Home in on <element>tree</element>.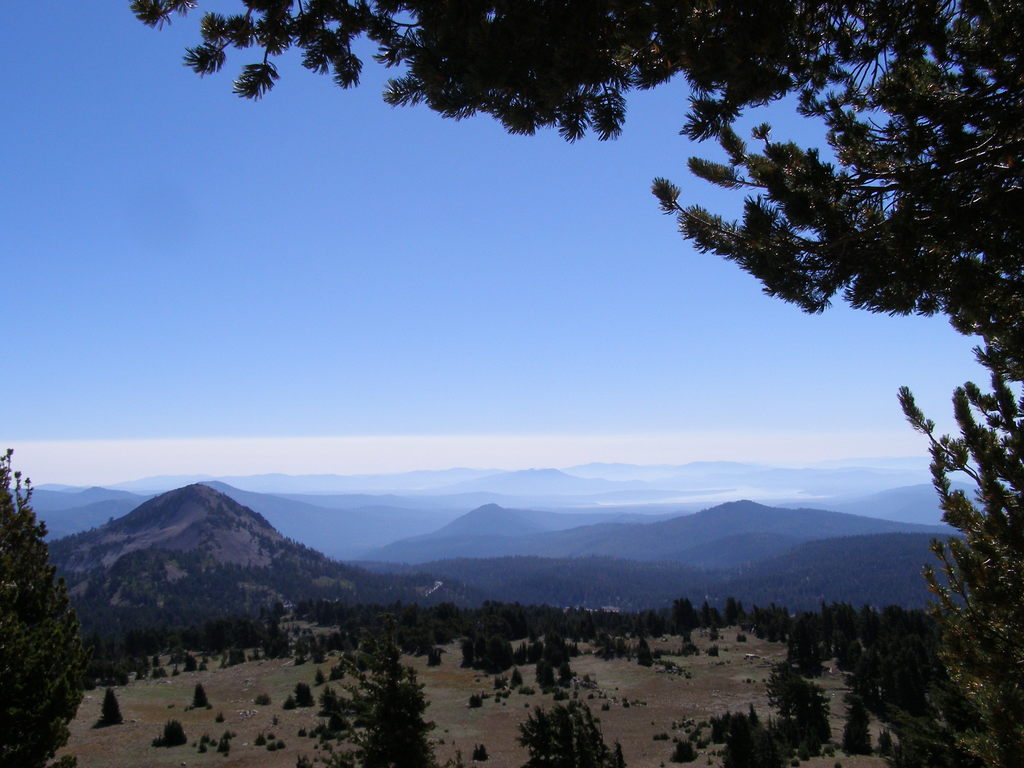
Homed in at 131/0/1023/767.
